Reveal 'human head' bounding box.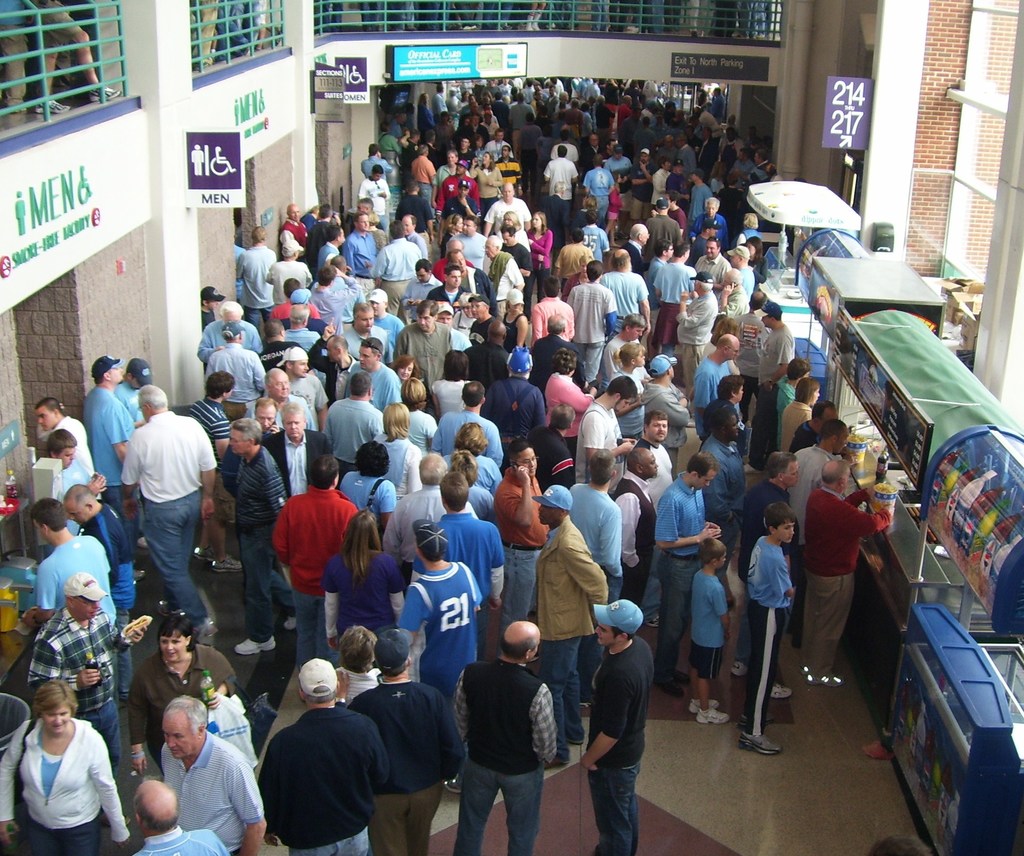
Revealed: [392, 356, 422, 377].
